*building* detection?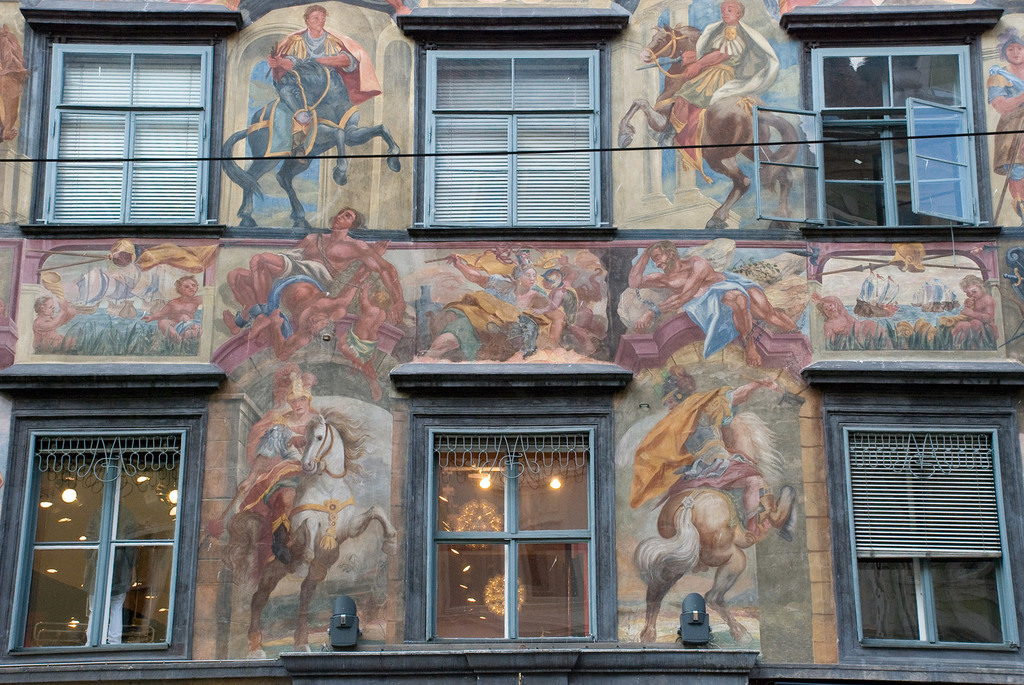
(left=0, top=0, right=1023, bottom=684)
